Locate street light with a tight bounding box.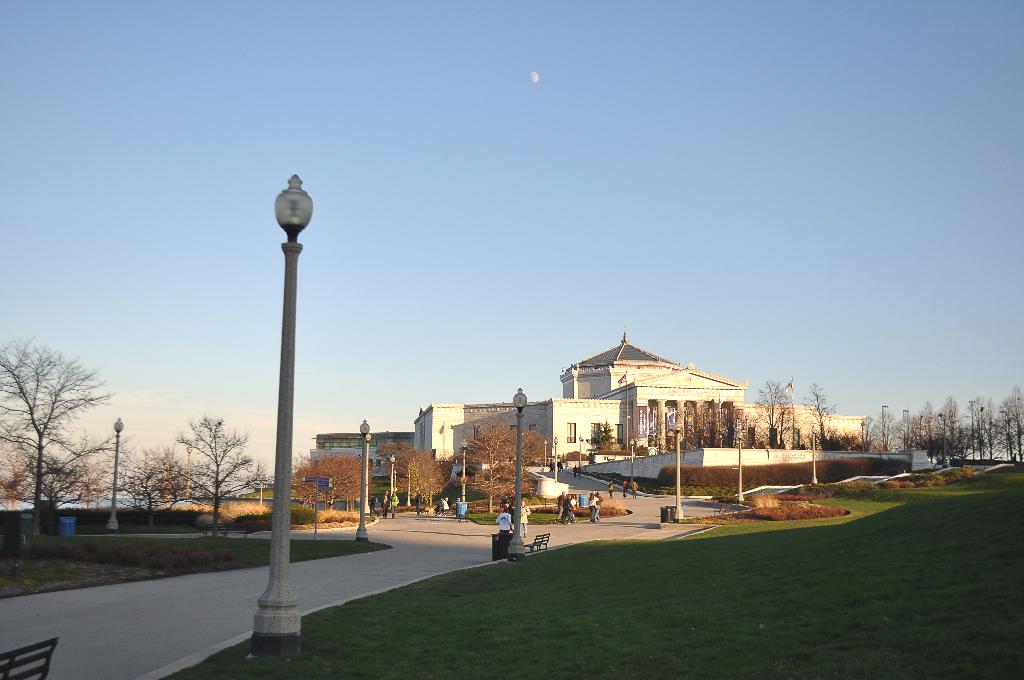
pyautogui.locateOnScreen(546, 438, 551, 462).
